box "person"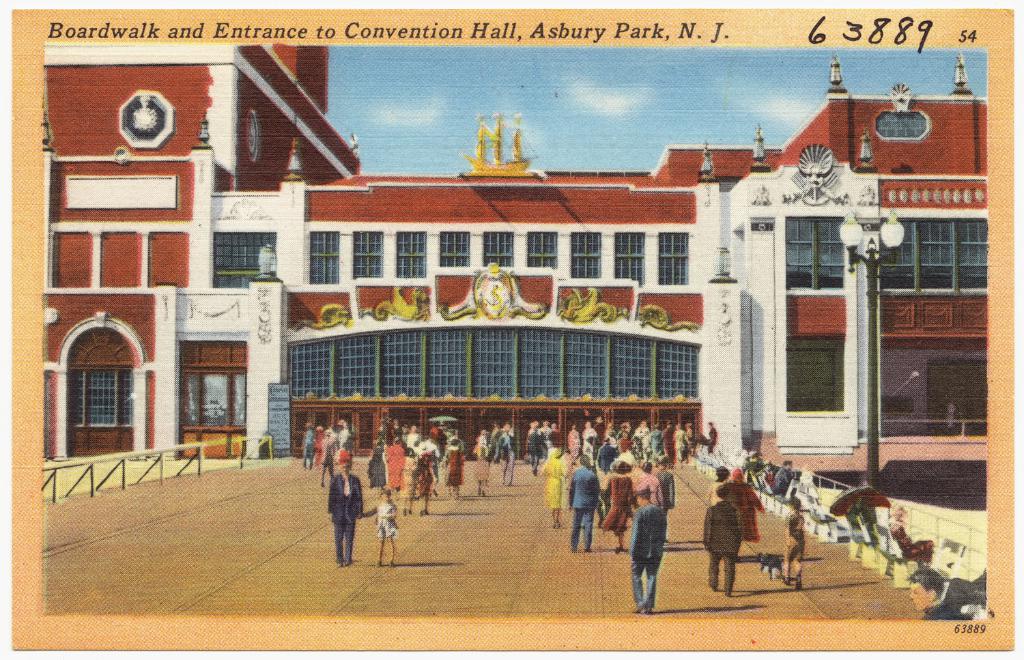
698, 485, 743, 598
